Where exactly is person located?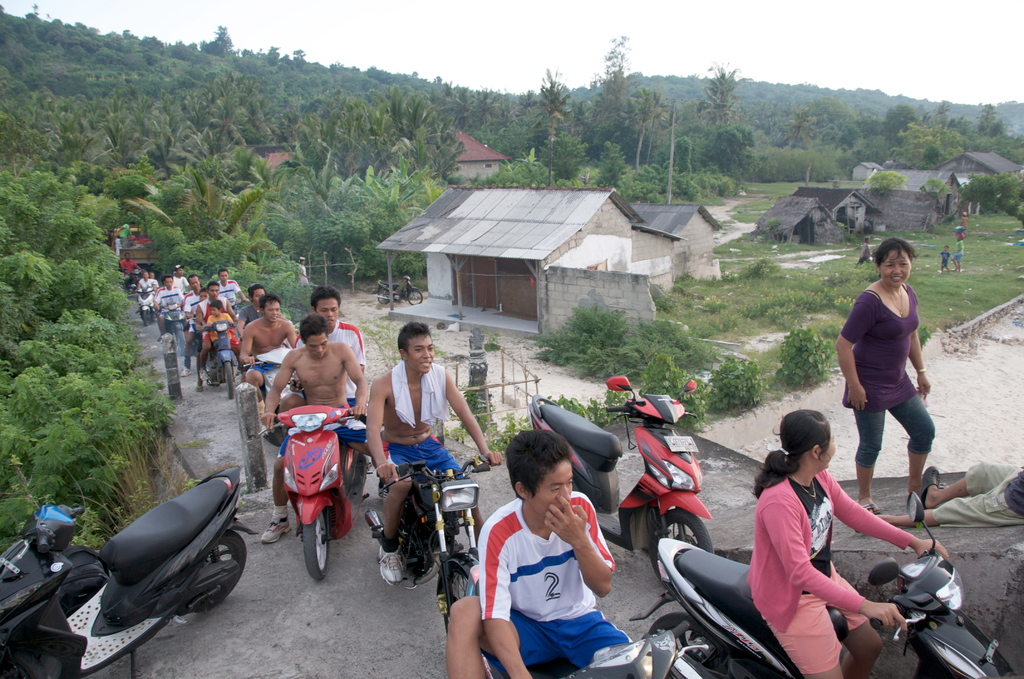
Its bounding box is {"left": 130, "top": 266, "right": 156, "bottom": 306}.
